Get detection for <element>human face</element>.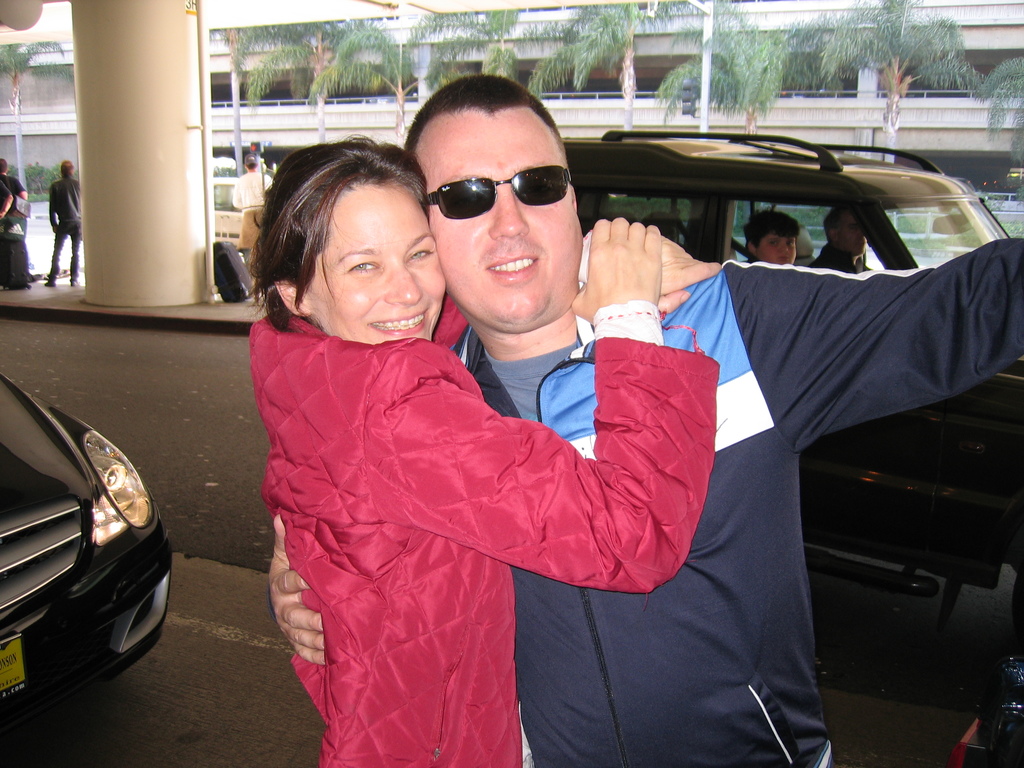
Detection: 762 234 797 262.
